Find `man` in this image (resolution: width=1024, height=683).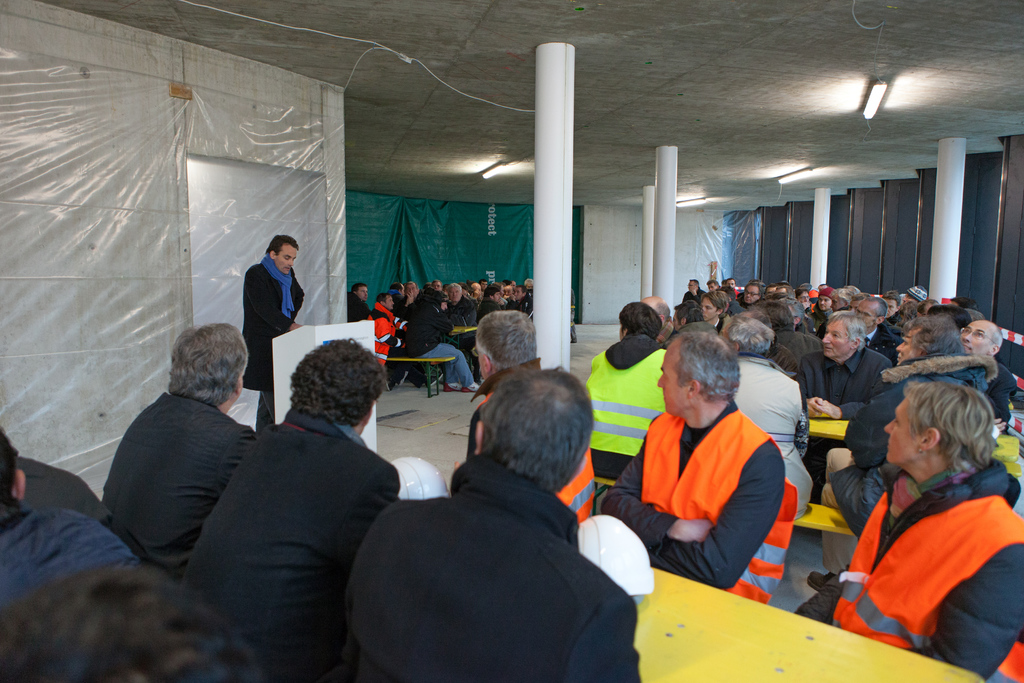
rect(344, 283, 369, 324).
